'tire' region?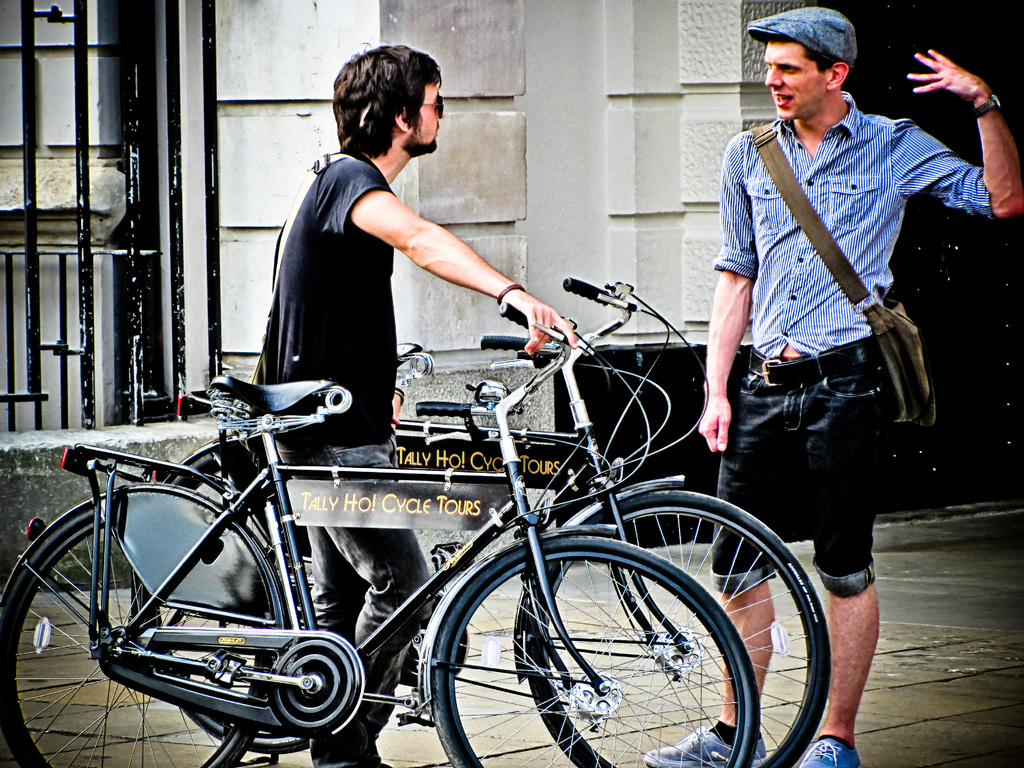
Rect(533, 490, 832, 767)
